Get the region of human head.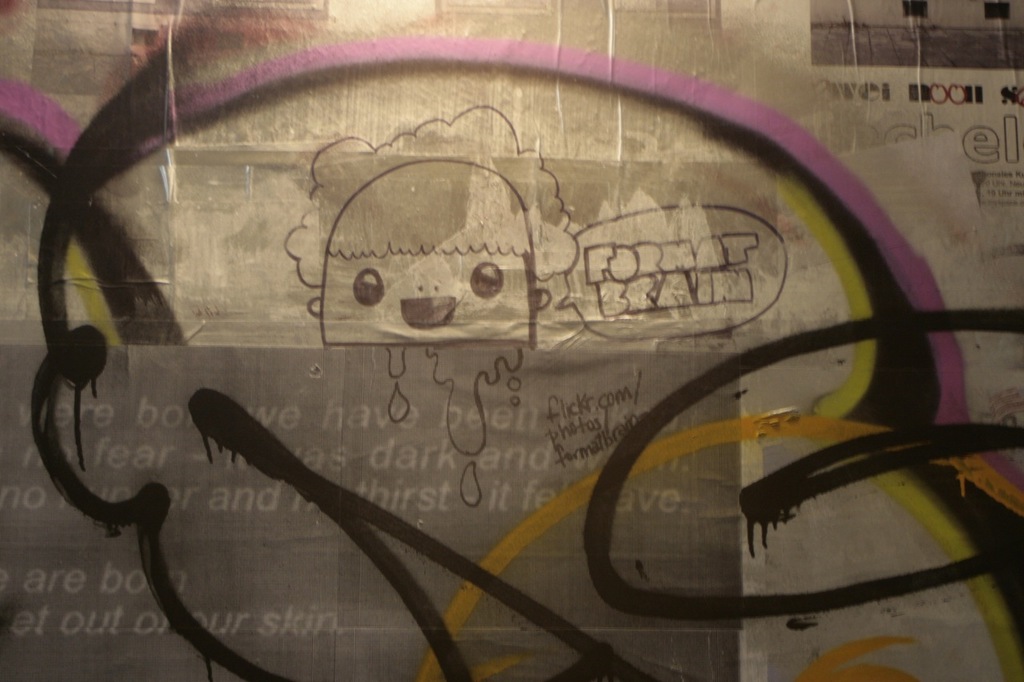
{"x1": 310, "y1": 150, "x2": 552, "y2": 353}.
